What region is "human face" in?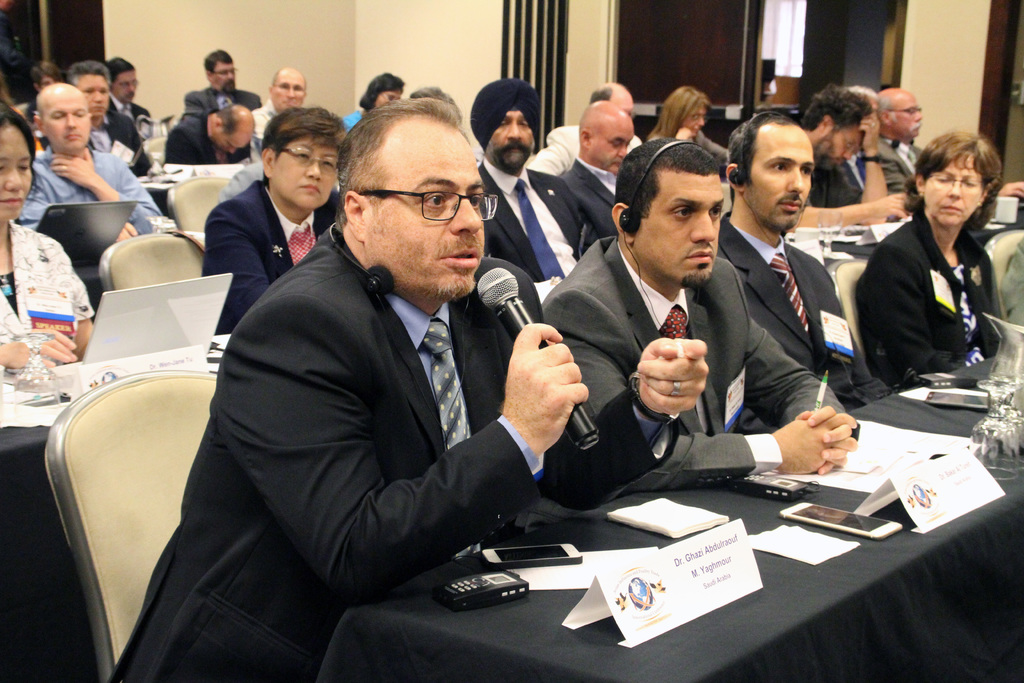
bbox=[222, 131, 251, 156].
